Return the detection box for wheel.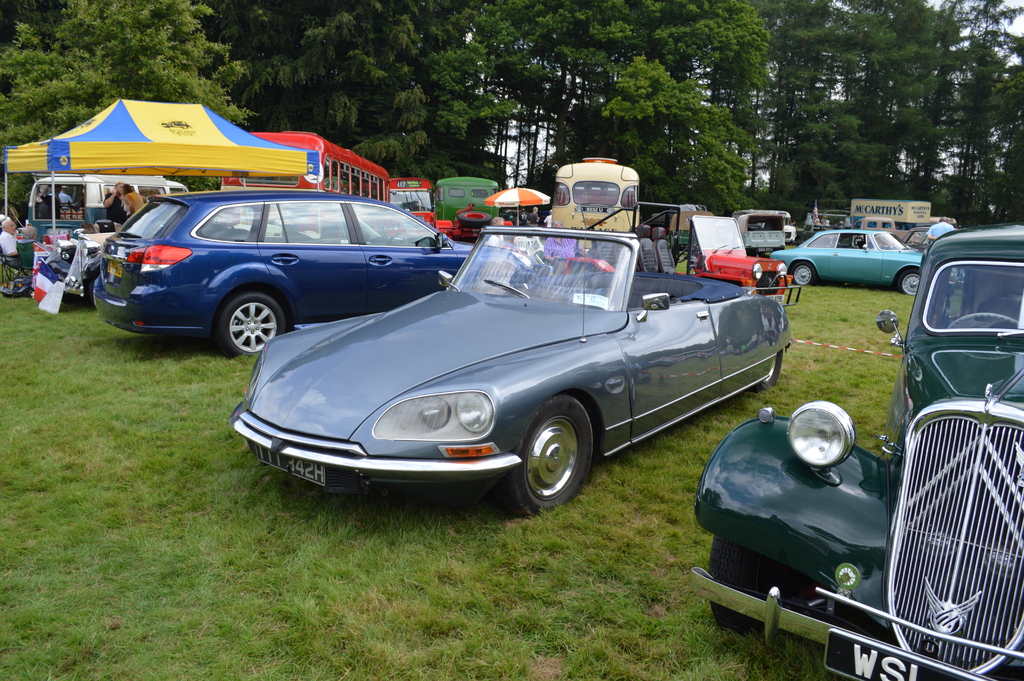
791,263,813,289.
